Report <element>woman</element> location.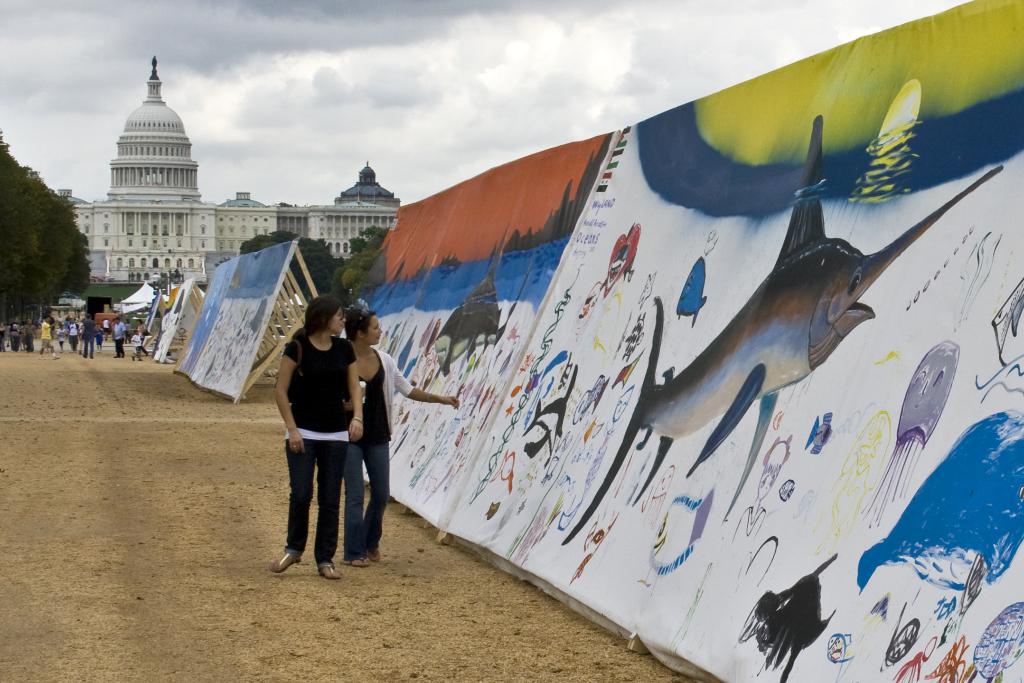
Report: select_region(265, 274, 386, 589).
